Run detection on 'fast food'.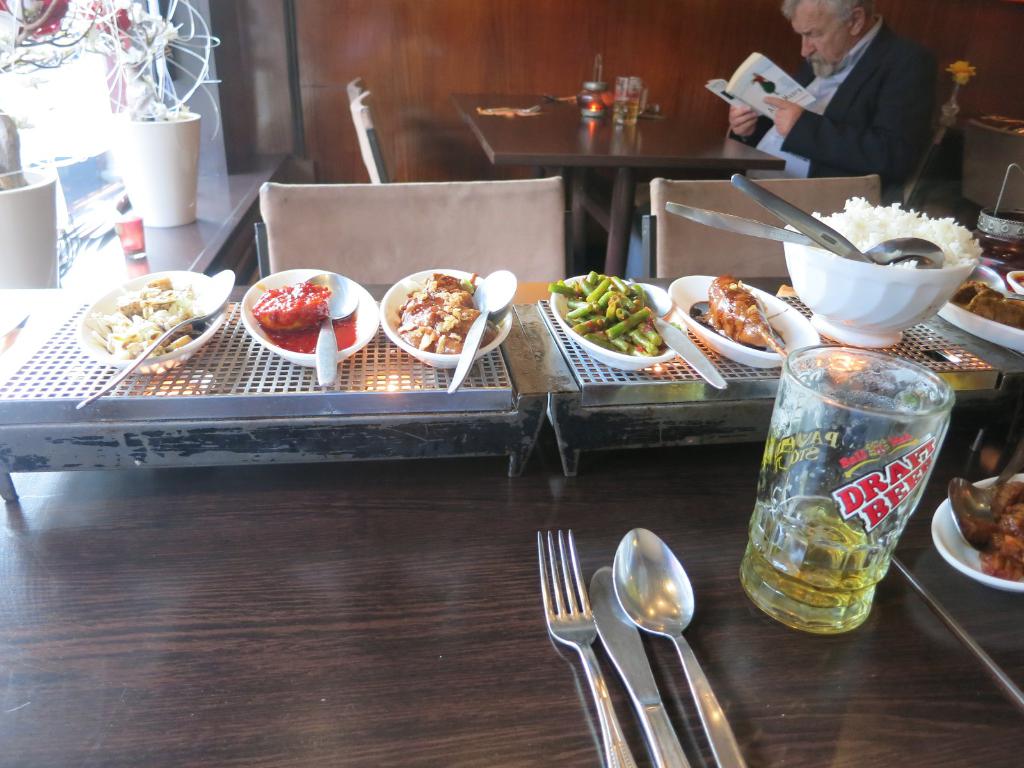
Result: 388/264/489/353.
